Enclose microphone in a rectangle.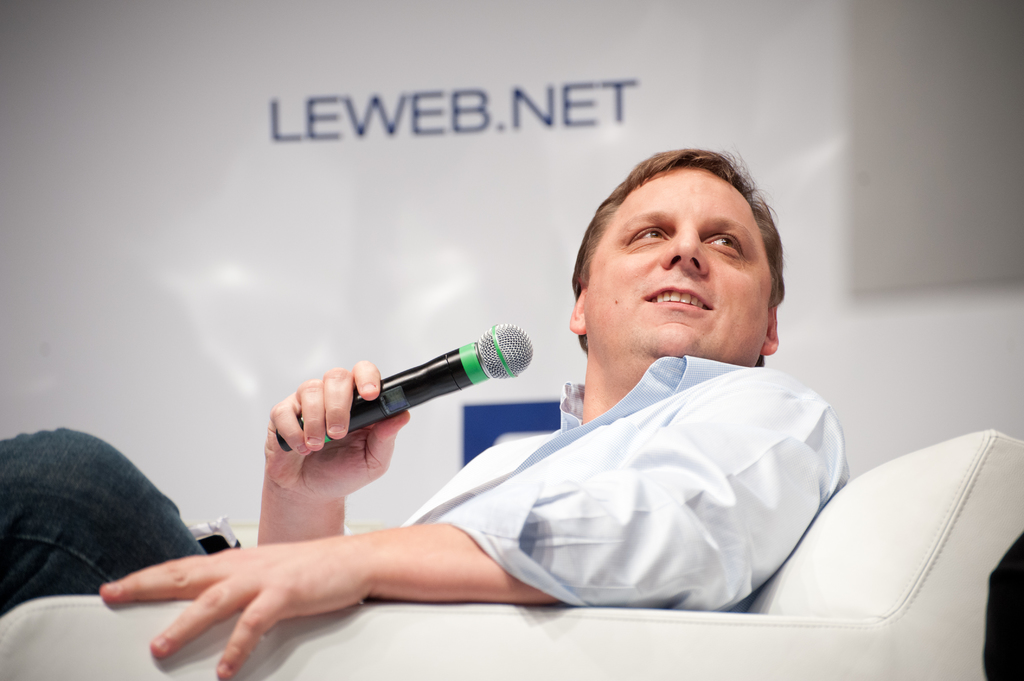
[260, 339, 543, 461].
